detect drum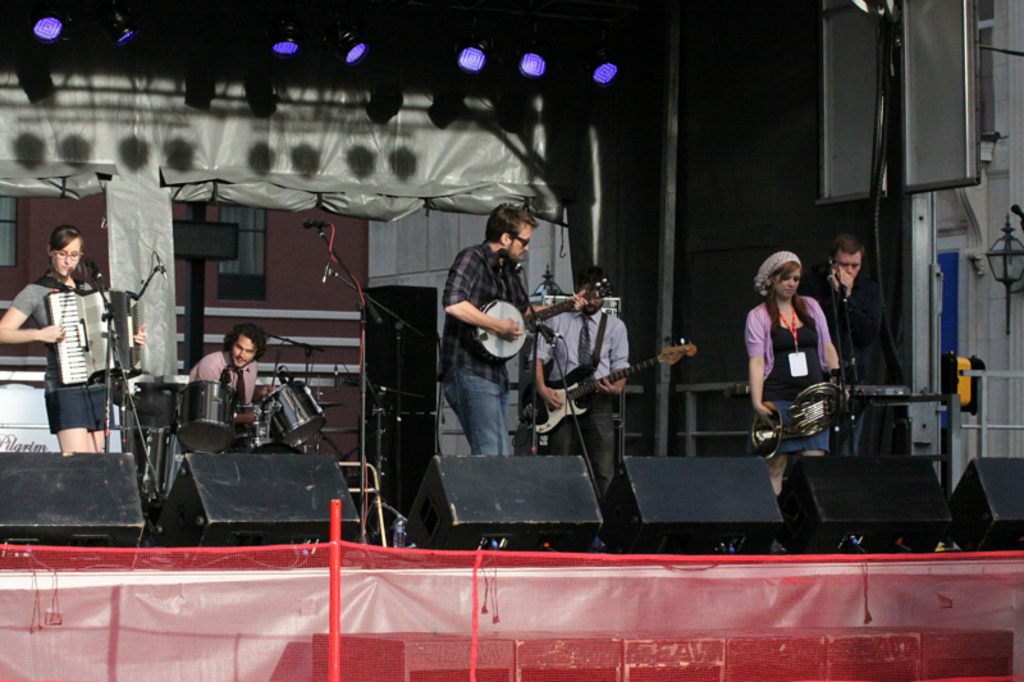
locate(260, 377, 328, 449)
